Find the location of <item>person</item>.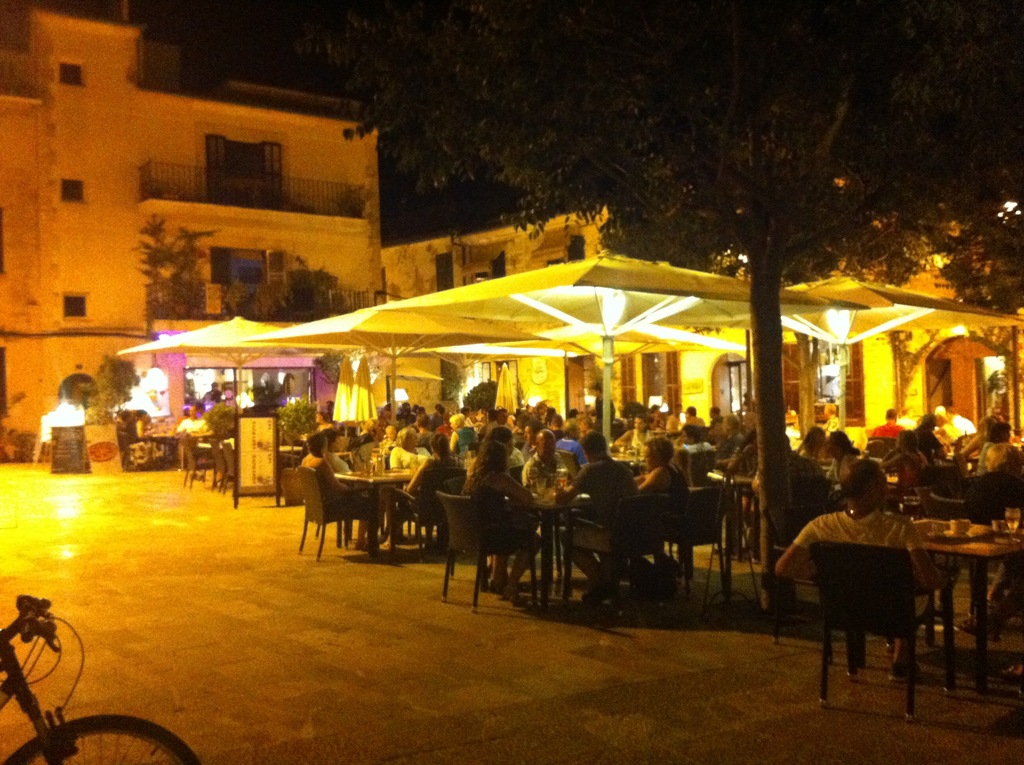
Location: 301, 433, 365, 551.
